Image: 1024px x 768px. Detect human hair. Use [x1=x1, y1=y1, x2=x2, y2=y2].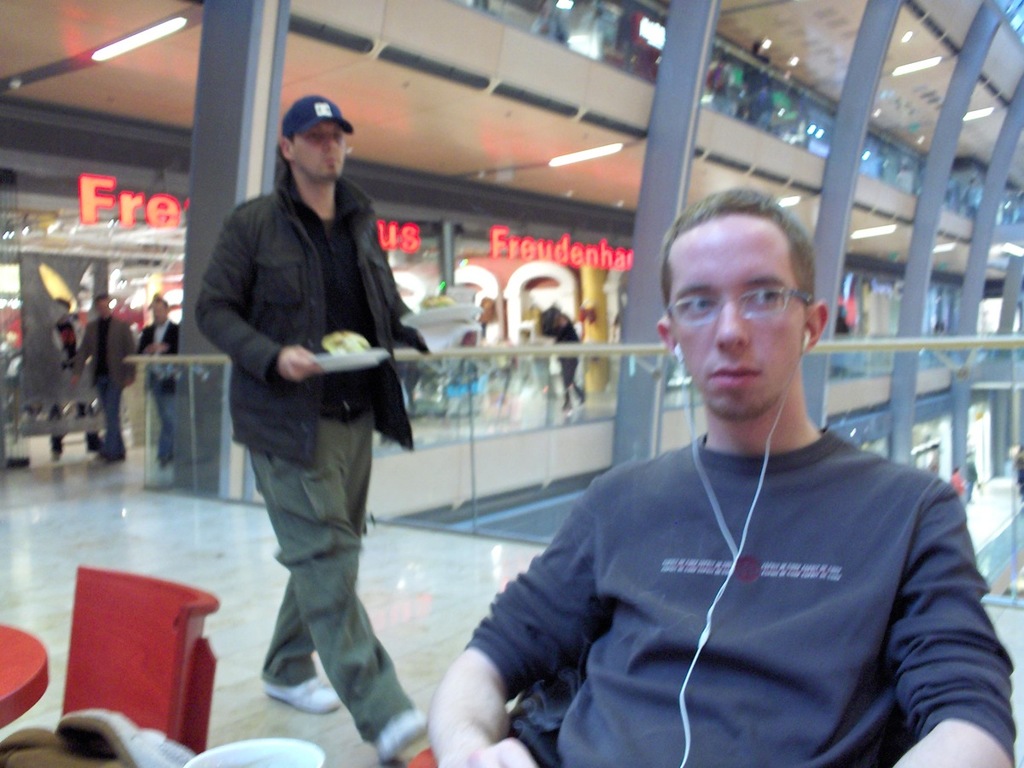
[x1=662, y1=200, x2=806, y2=311].
